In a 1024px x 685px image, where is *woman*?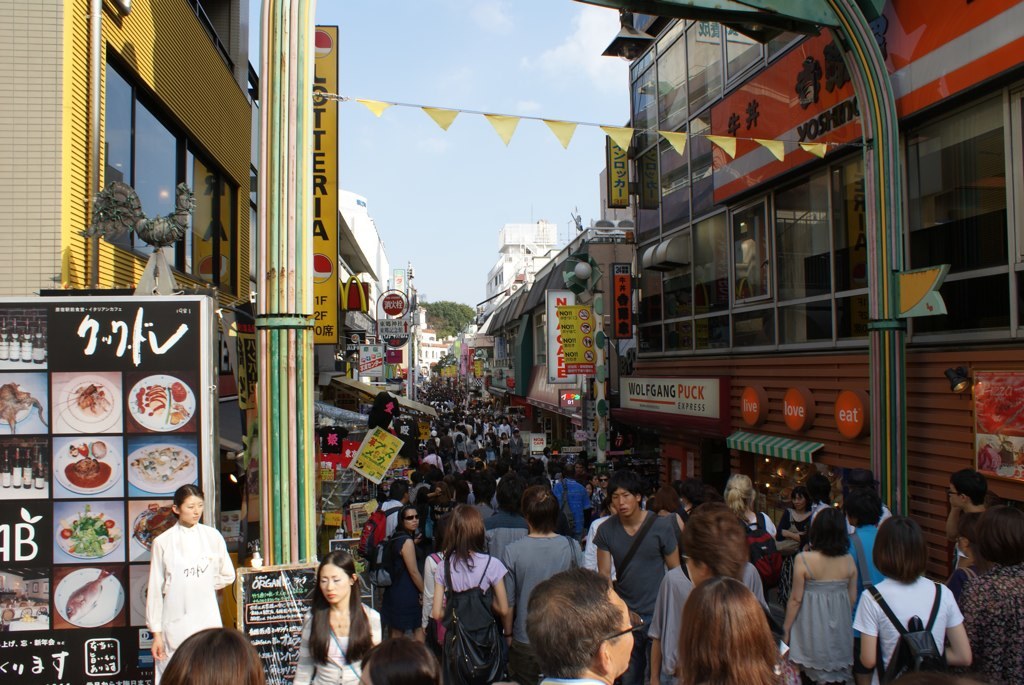
Rect(382, 504, 425, 645).
